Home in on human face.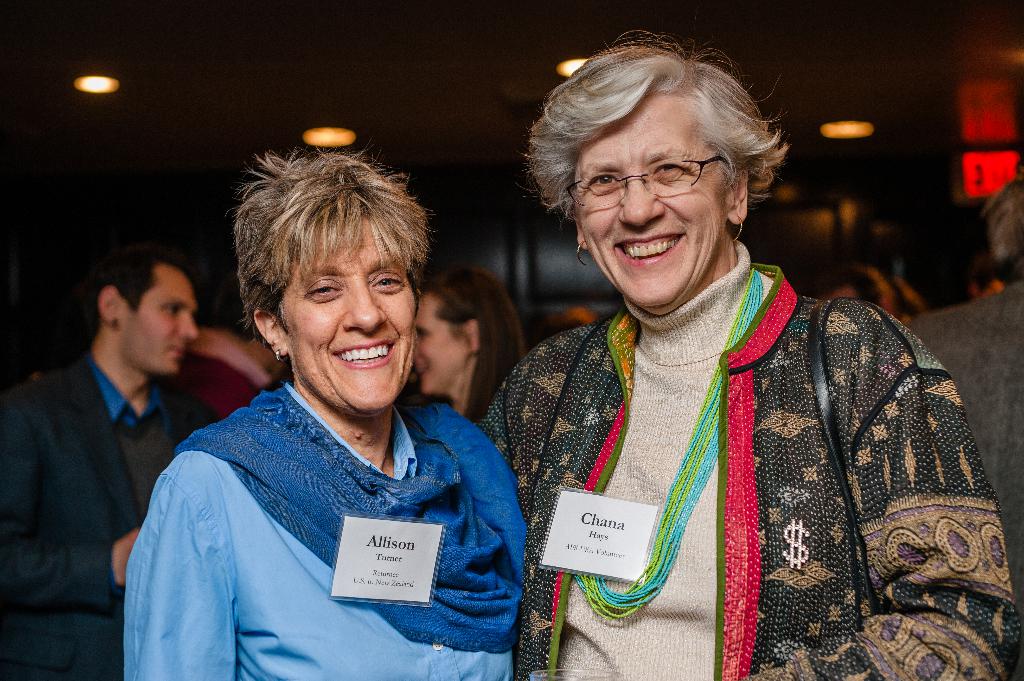
Homed in at [576, 93, 739, 308].
